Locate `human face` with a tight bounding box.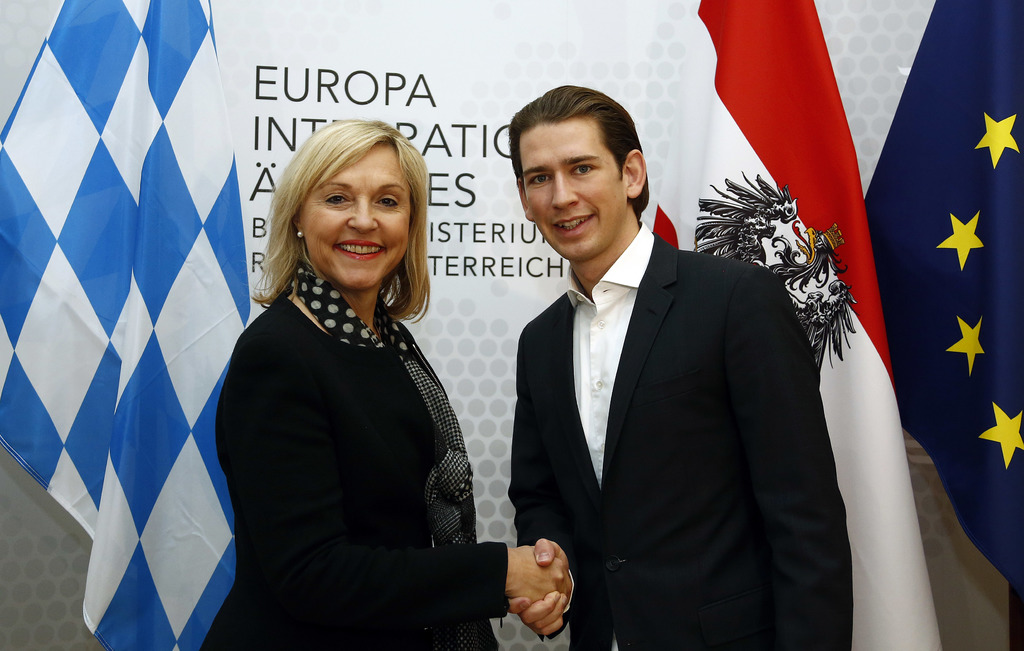
rect(300, 144, 416, 283).
